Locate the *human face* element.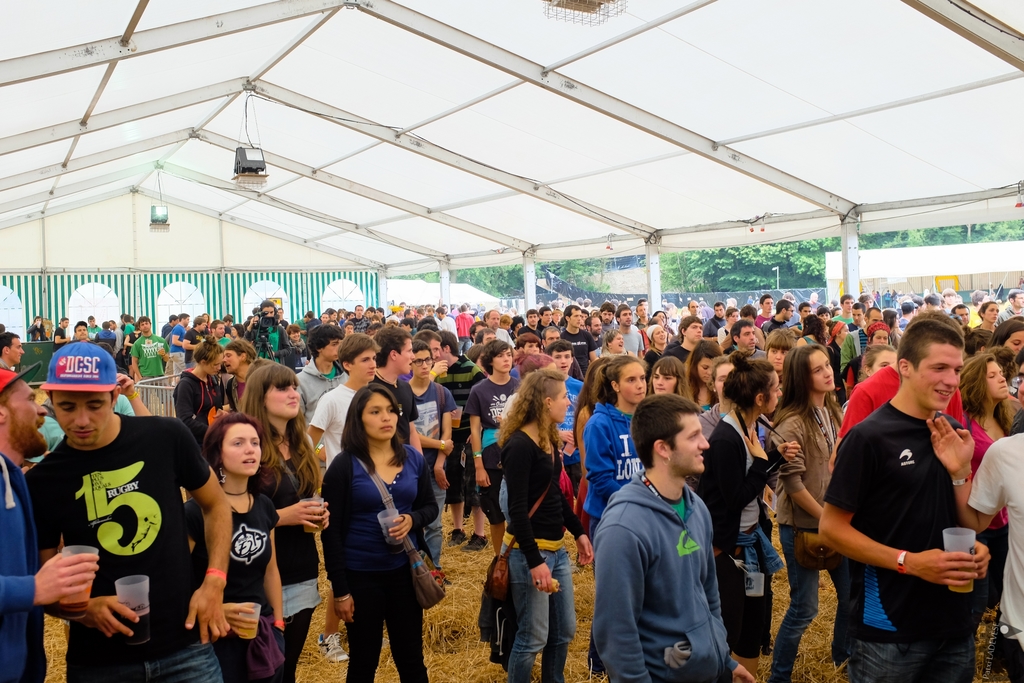
Element bbox: [810,346,834,390].
